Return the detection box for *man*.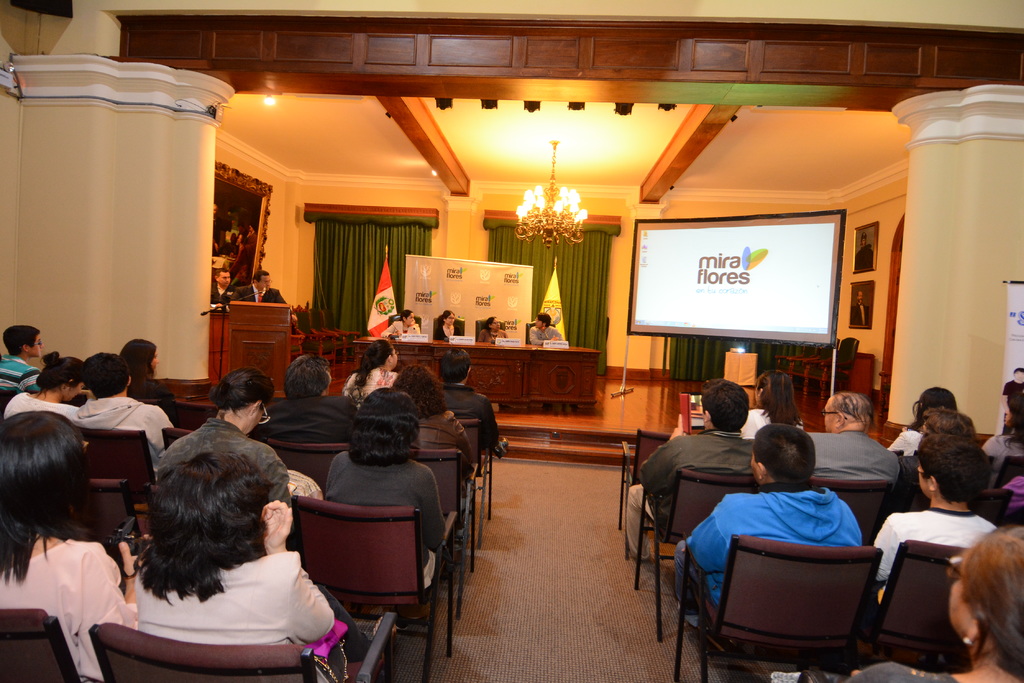
[x1=243, y1=223, x2=257, y2=275].
